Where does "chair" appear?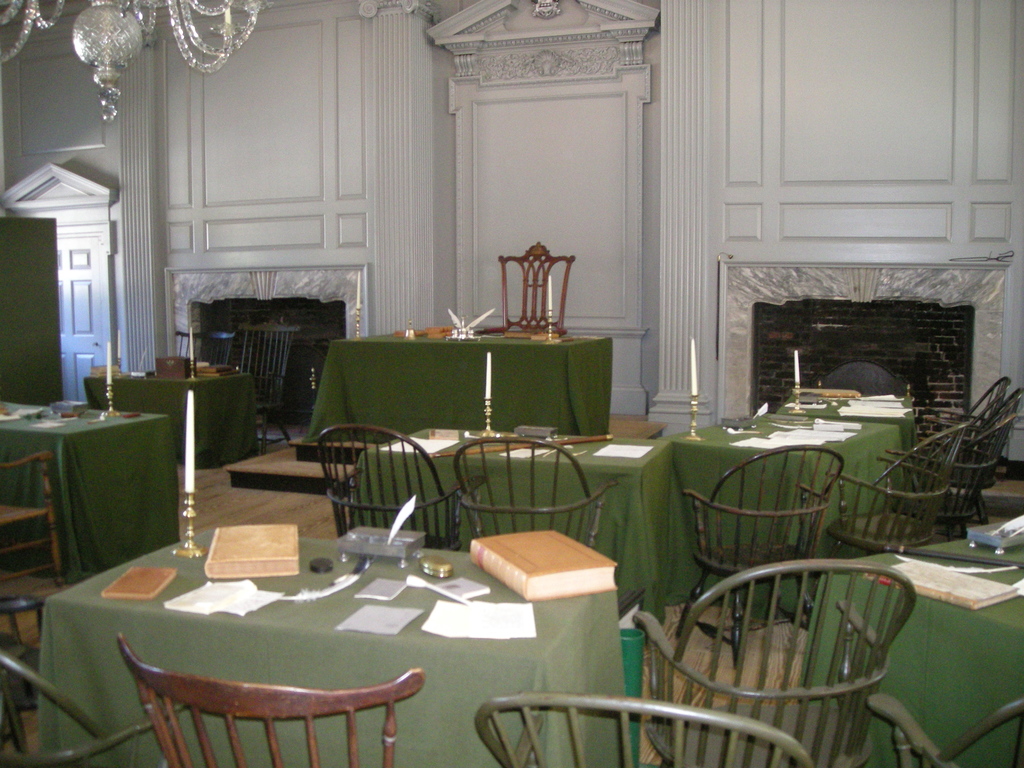
Appears at (115,630,429,767).
